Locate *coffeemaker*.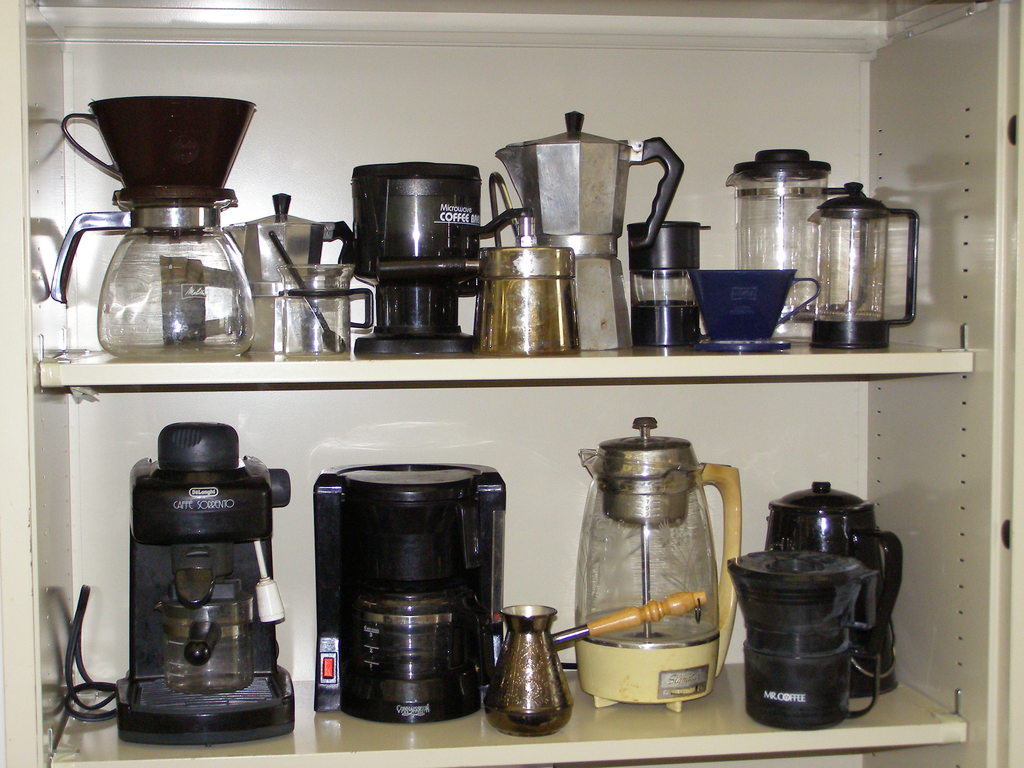
Bounding box: {"left": 808, "top": 182, "right": 921, "bottom": 348}.
